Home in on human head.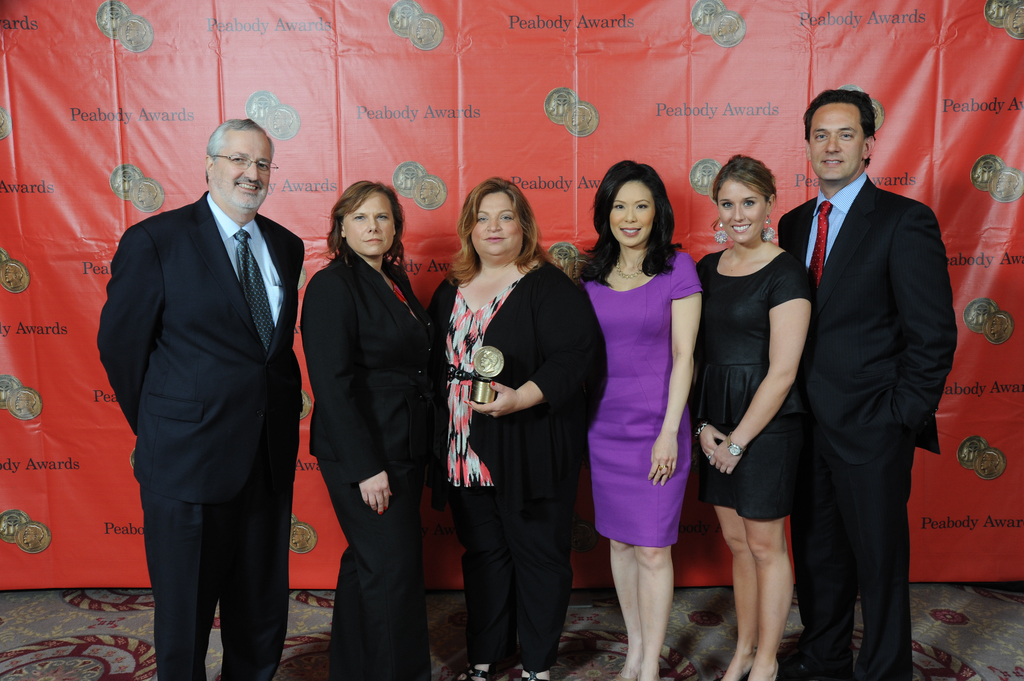
Homed in at bbox=(416, 19, 437, 41).
